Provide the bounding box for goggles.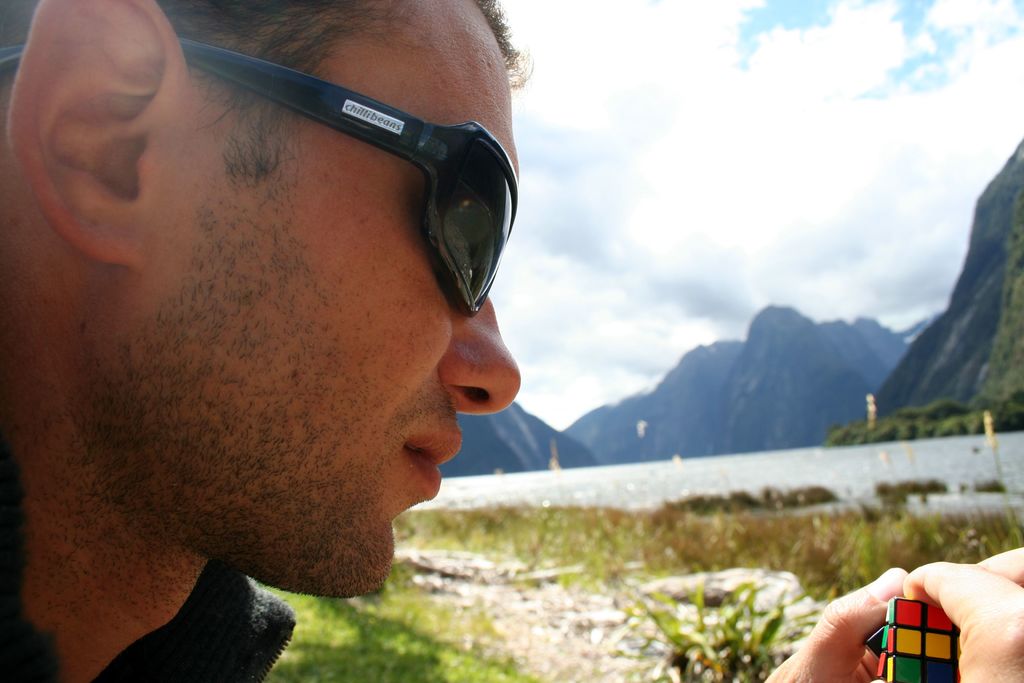
BBox(0, 34, 520, 312).
